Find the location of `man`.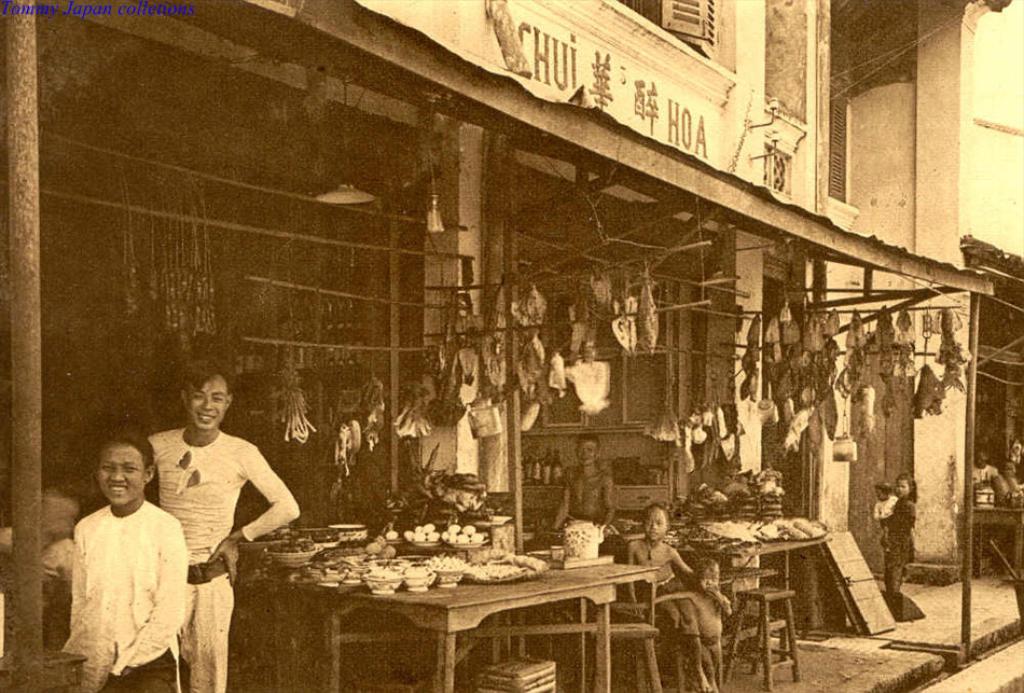
Location: bbox=(550, 430, 619, 535).
